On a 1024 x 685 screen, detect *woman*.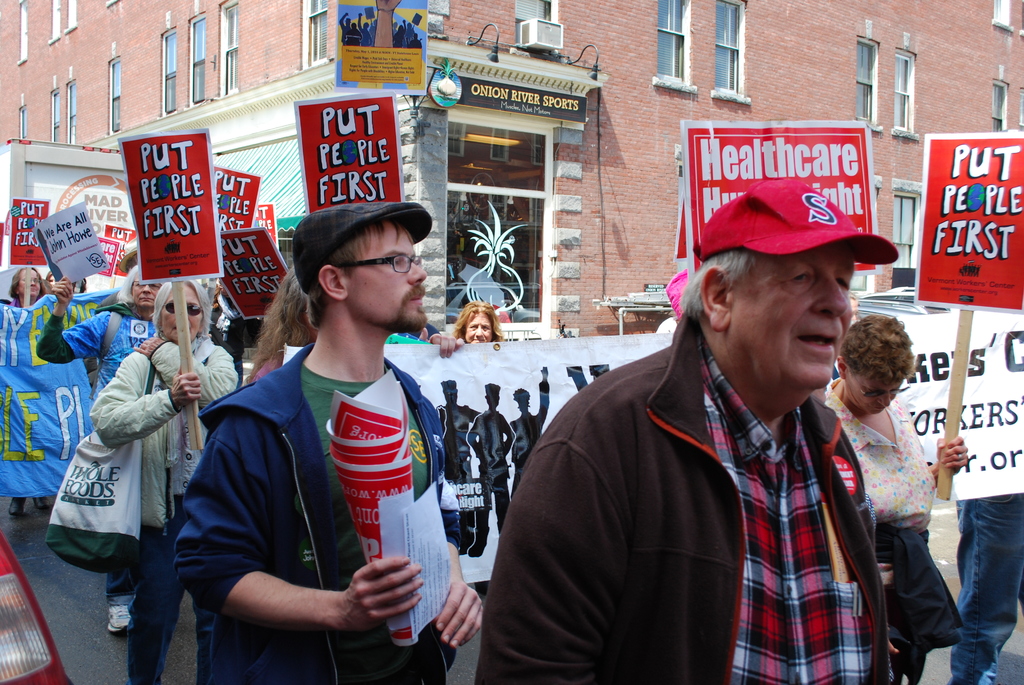
detection(450, 303, 502, 343).
